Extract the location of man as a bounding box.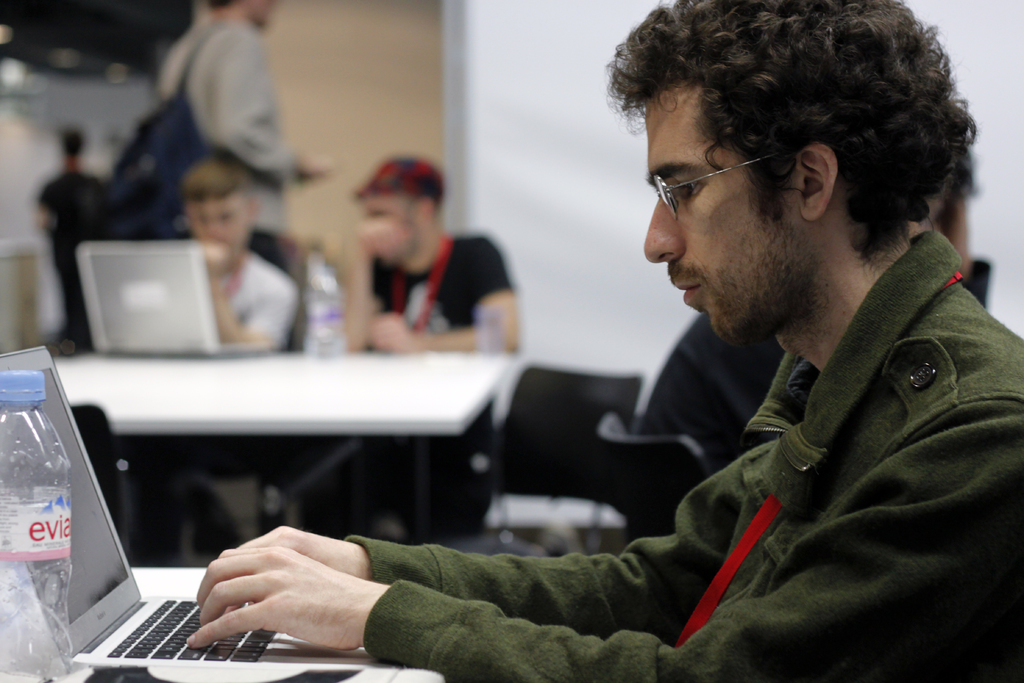
BBox(163, 160, 294, 347).
